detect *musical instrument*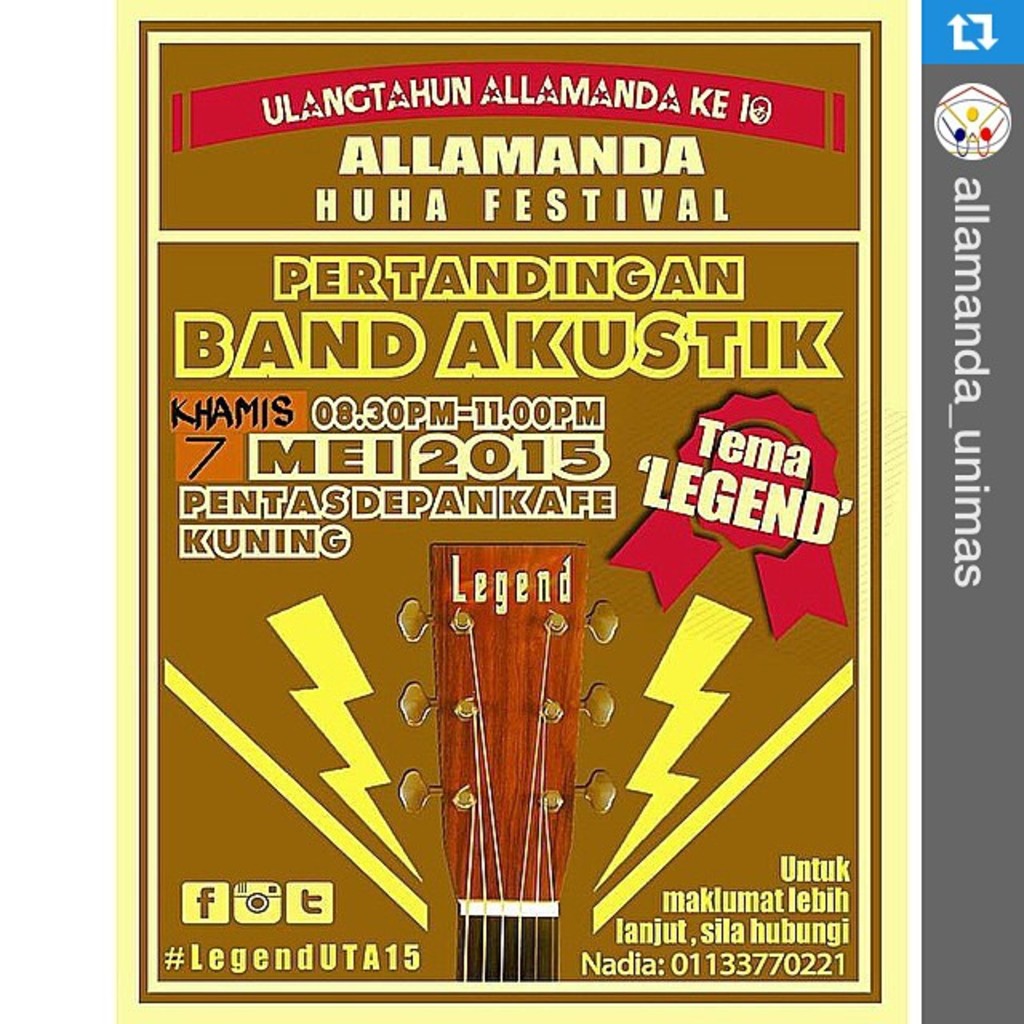
x1=400 y1=541 x2=618 y2=982
